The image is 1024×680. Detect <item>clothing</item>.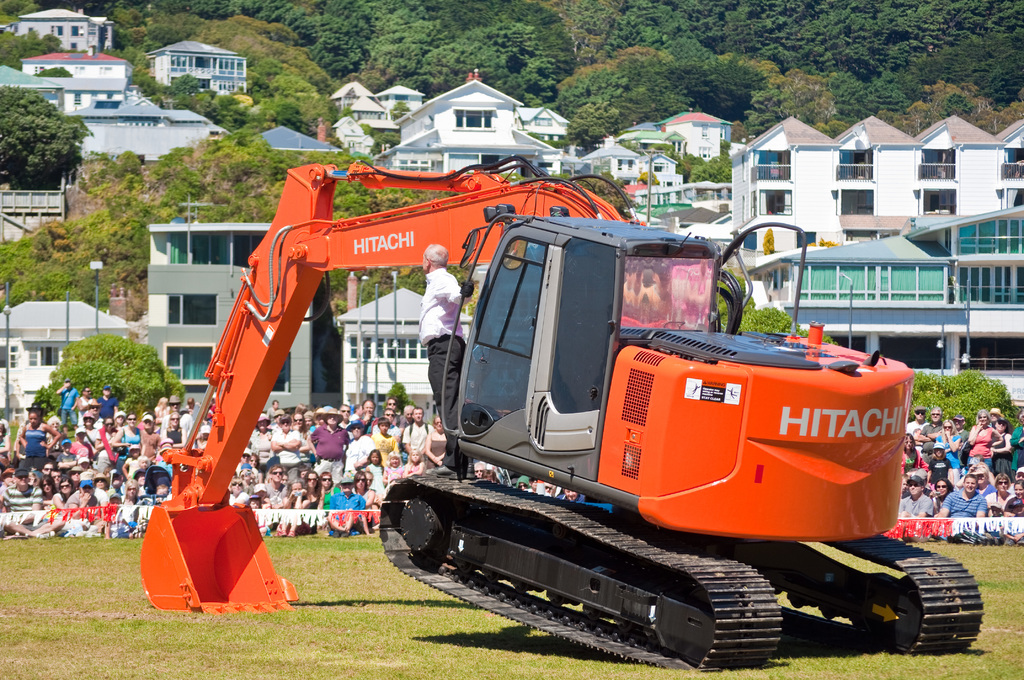
Detection: {"x1": 999, "y1": 492, "x2": 1023, "y2": 536}.
